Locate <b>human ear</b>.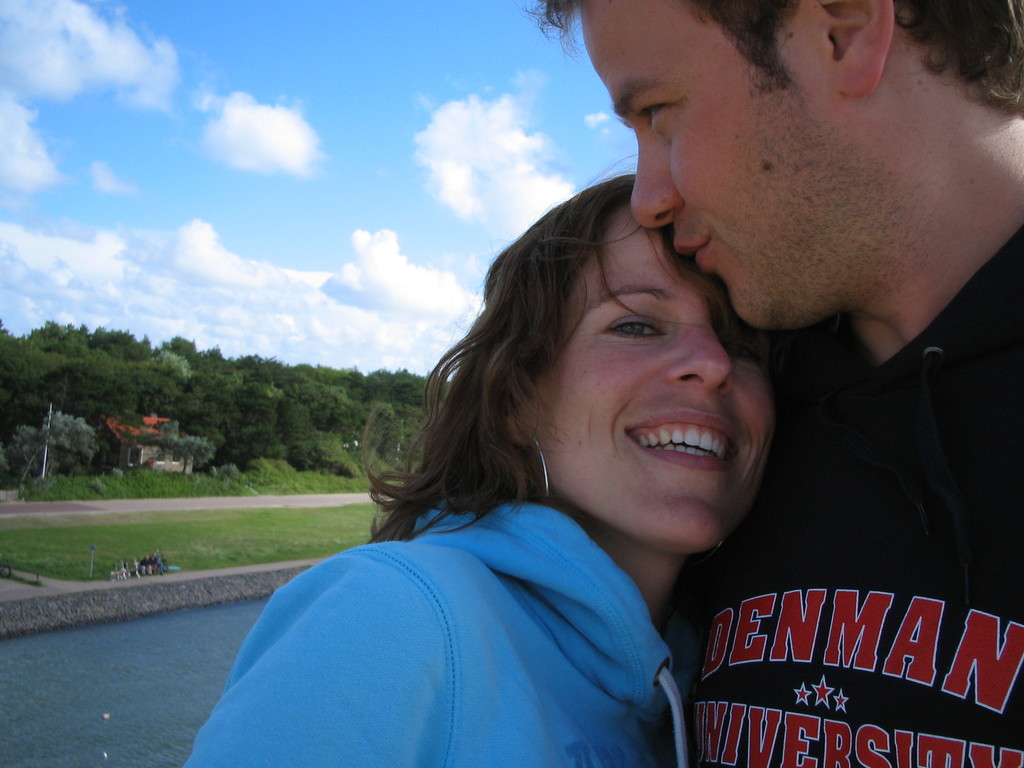
Bounding box: select_region(816, 0, 897, 99).
